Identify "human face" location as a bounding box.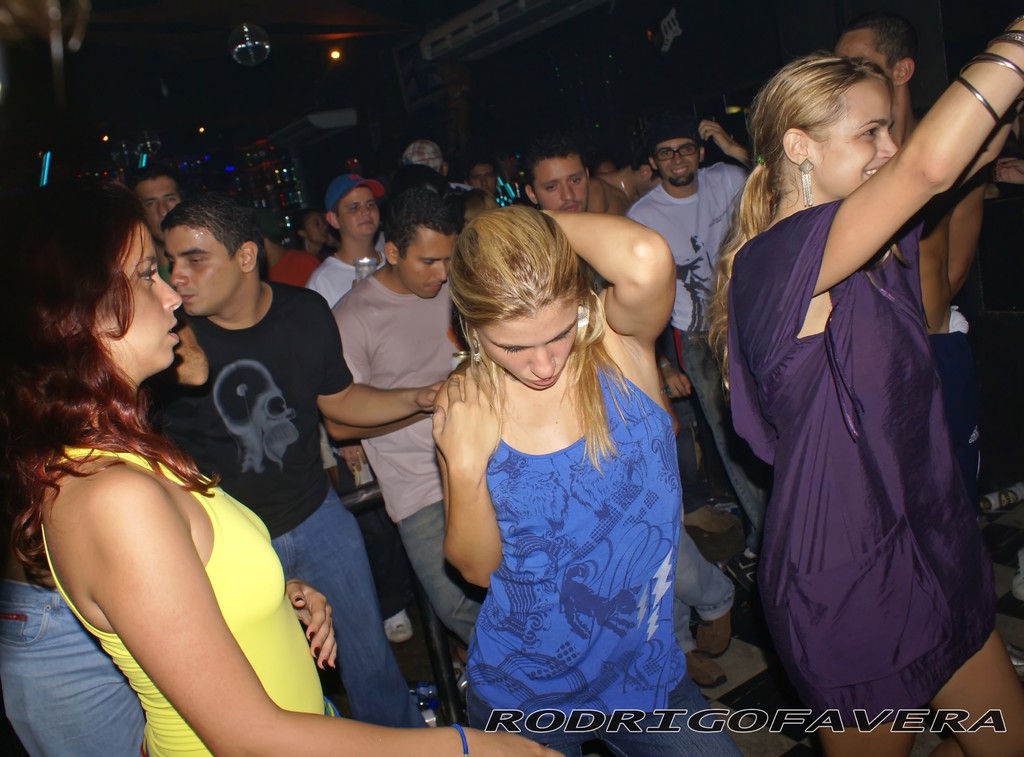
[left=135, top=178, right=175, bottom=235].
